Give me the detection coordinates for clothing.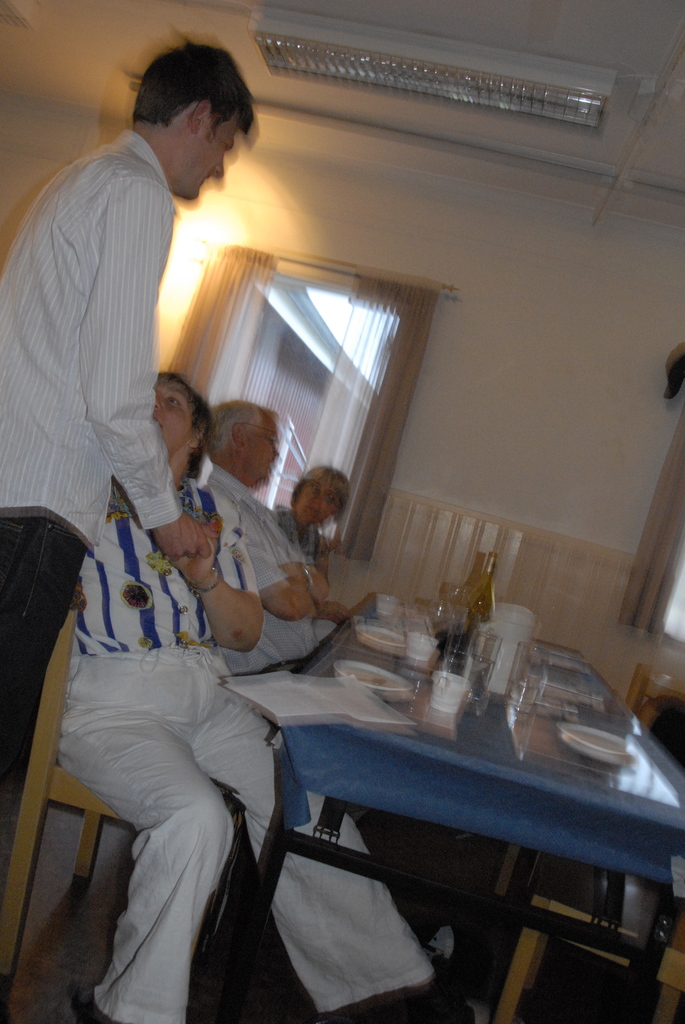
locate(0, 124, 190, 840).
